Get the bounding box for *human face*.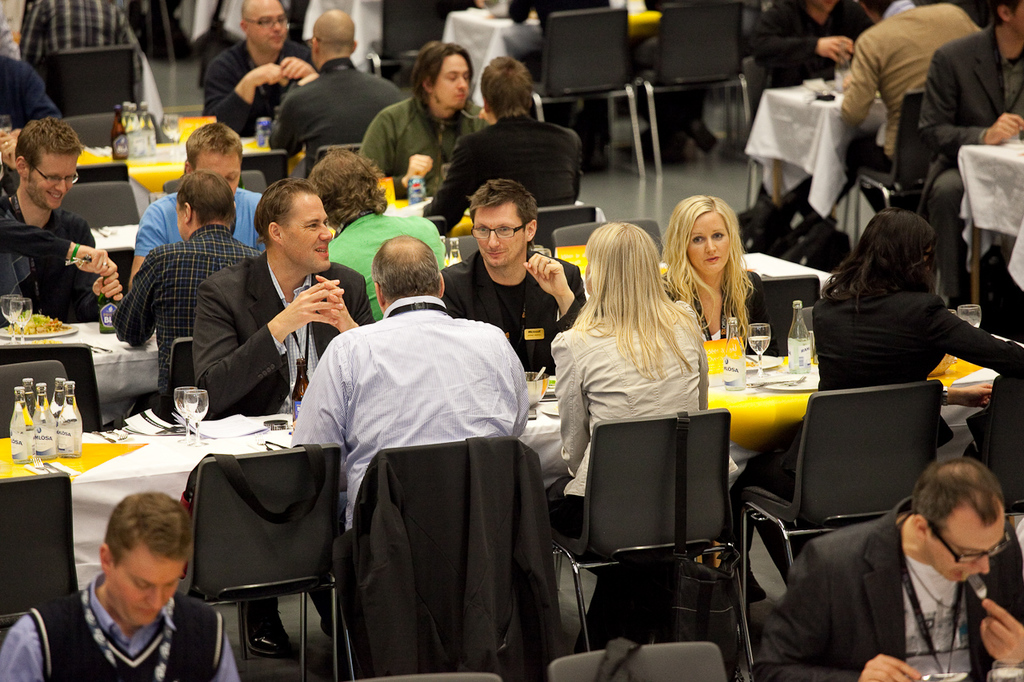
bbox=[474, 206, 526, 265].
